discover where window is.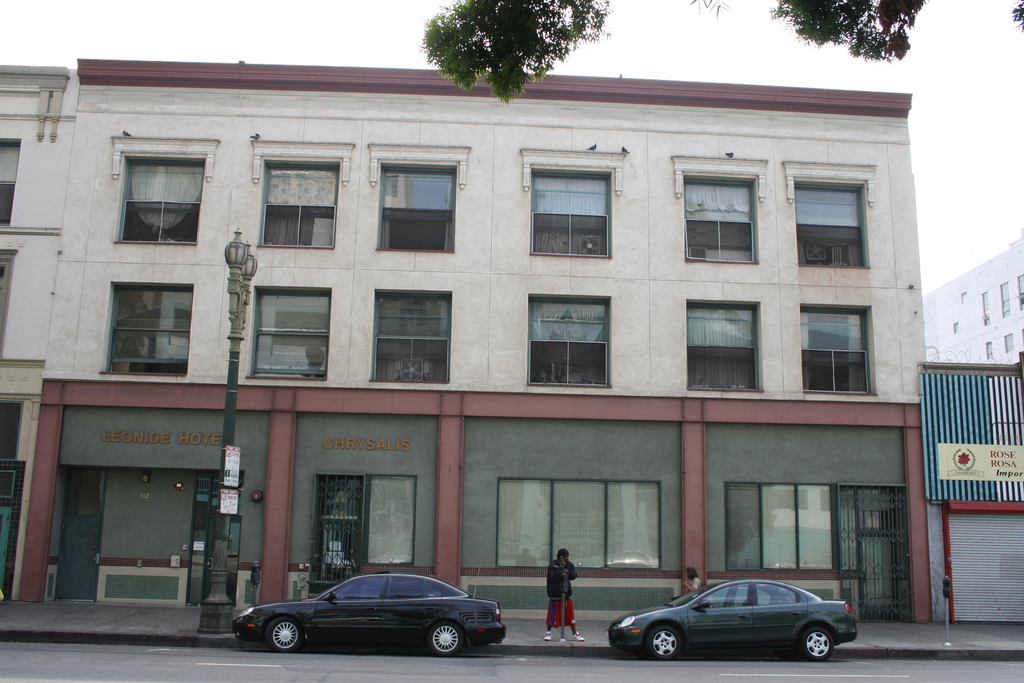
Discovered at (1001, 278, 1012, 316).
